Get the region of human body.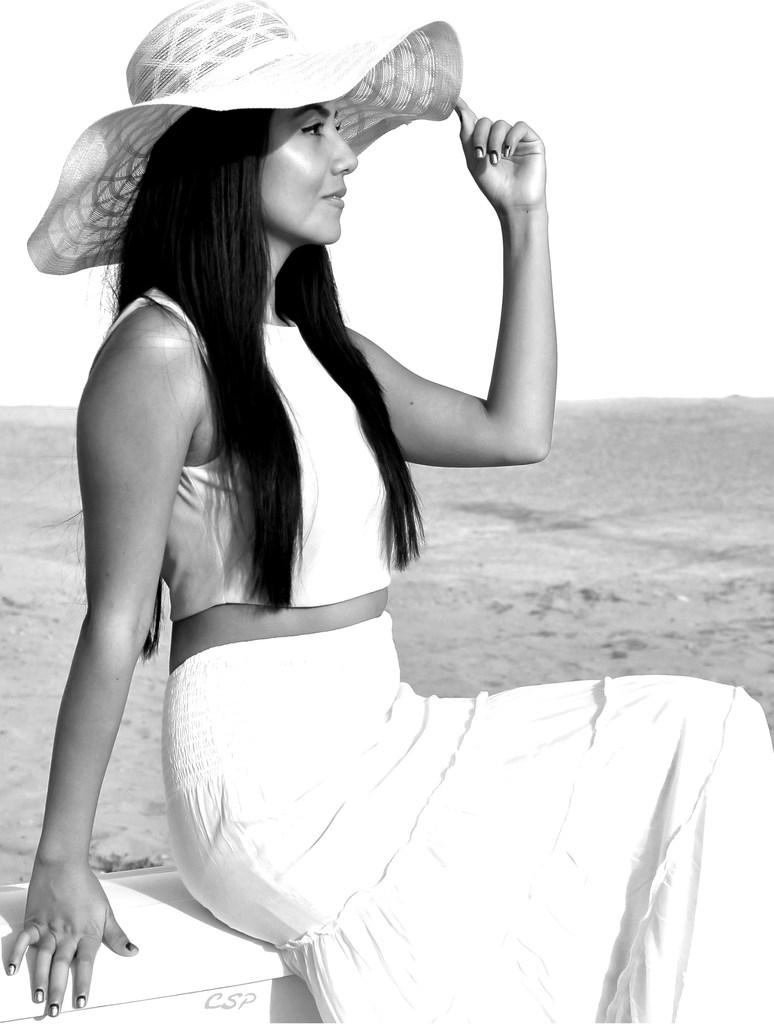
box(50, 60, 695, 1023).
